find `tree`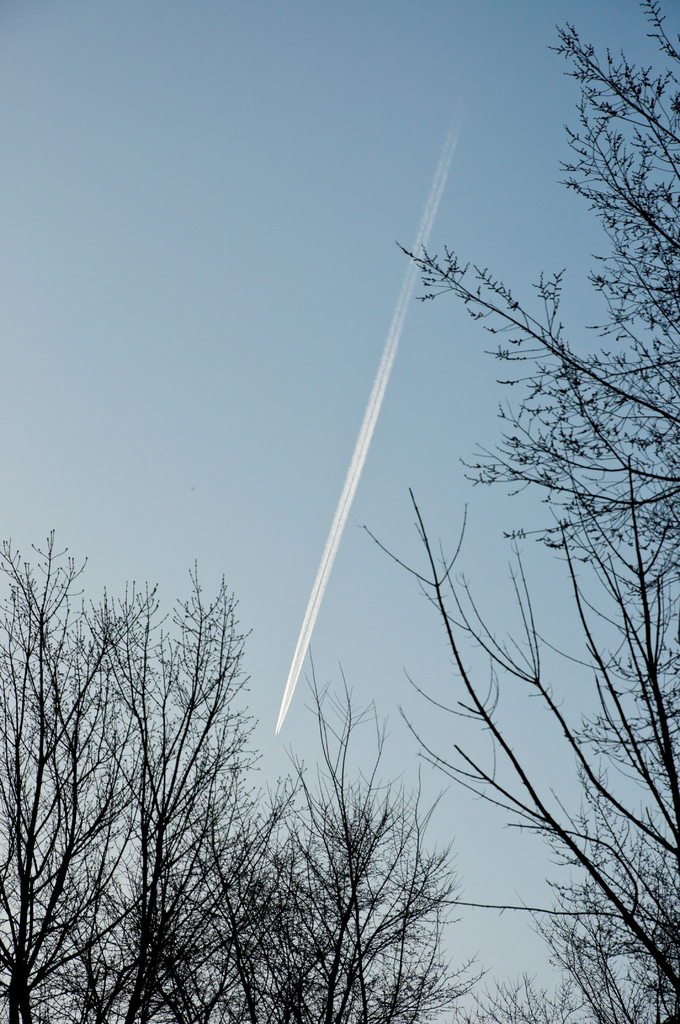
Rect(346, 485, 679, 1023)
